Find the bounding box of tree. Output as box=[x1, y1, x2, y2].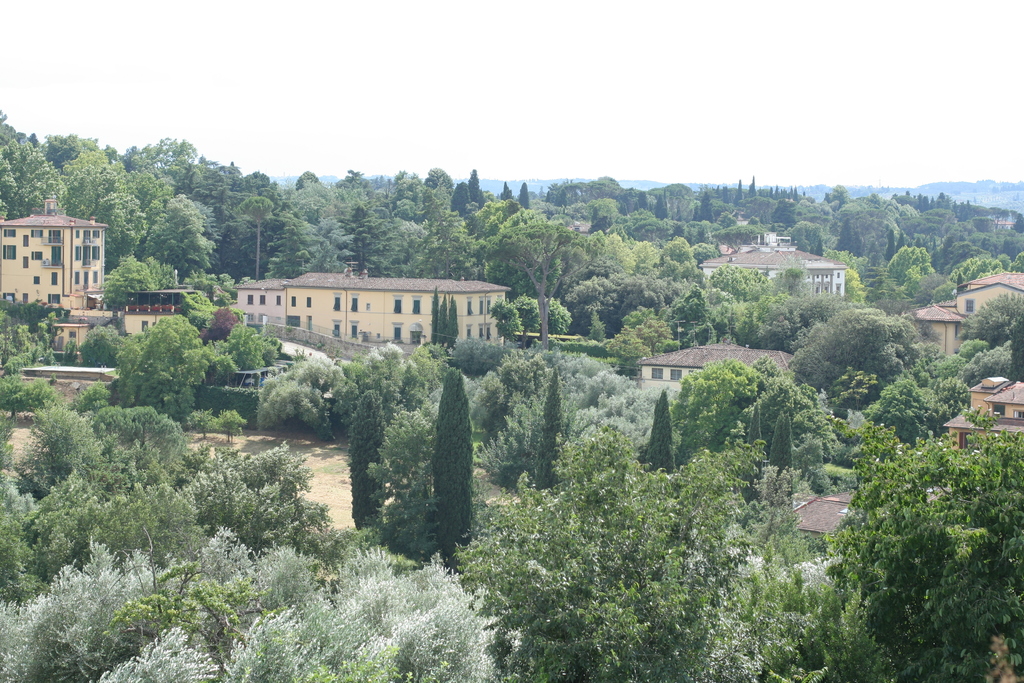
box=[0, 473, 509, 682].
